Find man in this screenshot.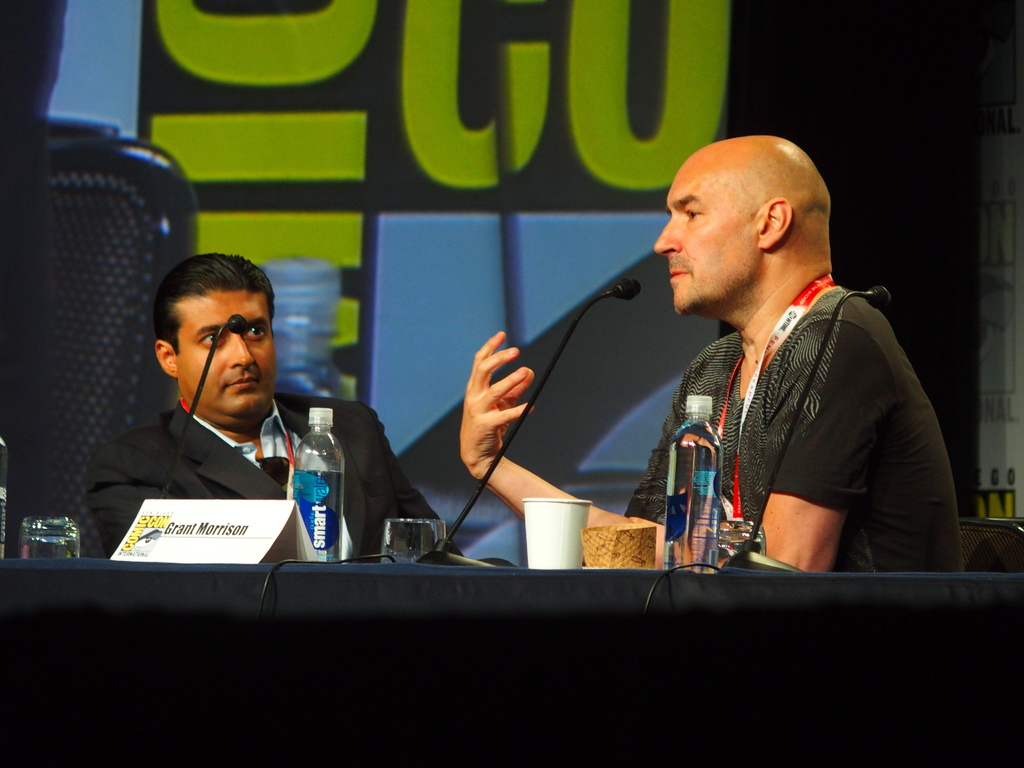
The bounding box for man is x1=461 y1=137 x2=962 y2=570.
